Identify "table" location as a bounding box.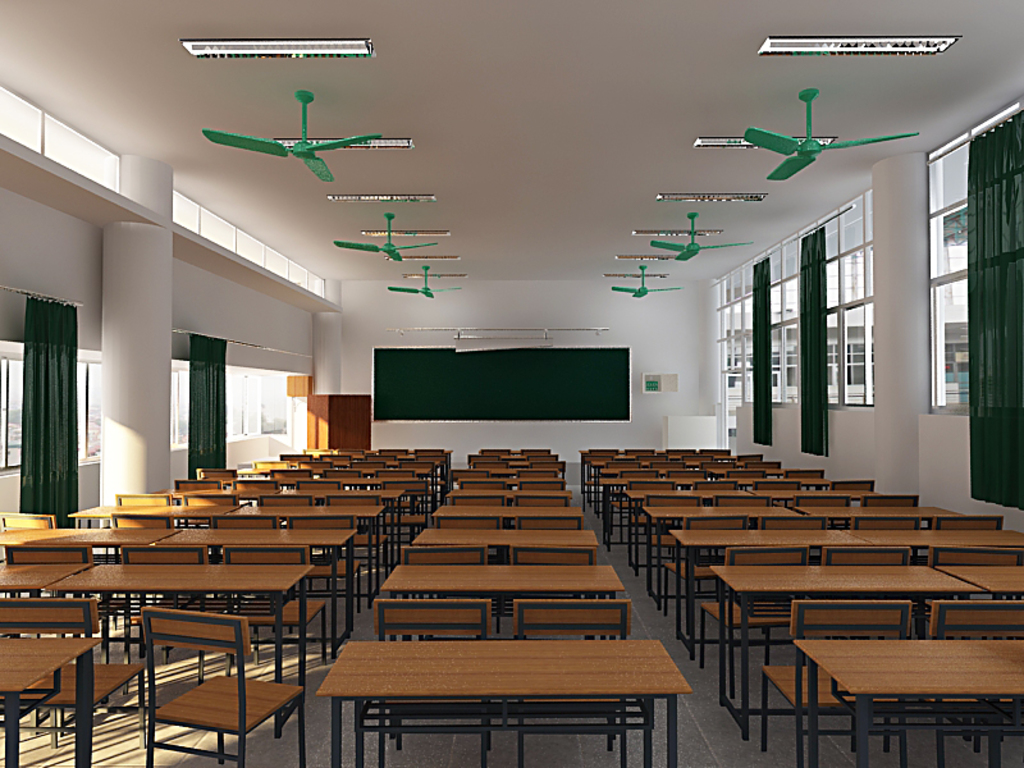
bbox(47, 564, 312, 740).
